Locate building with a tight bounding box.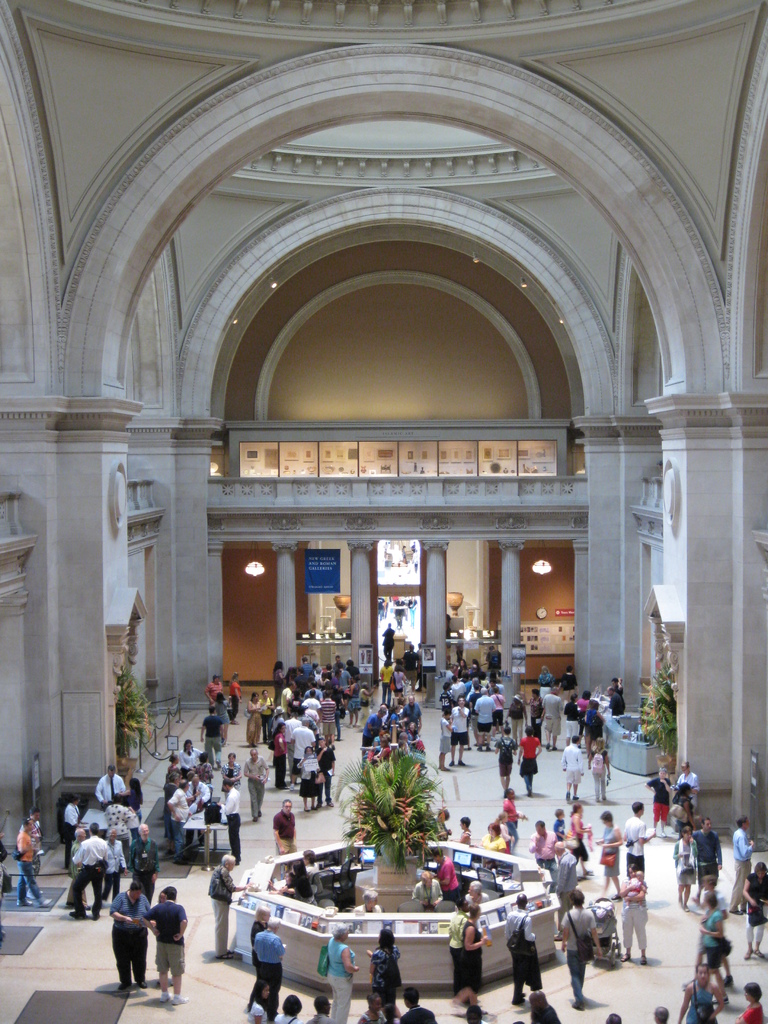
x1=0, y1=0, x2=767, y2=1023.
